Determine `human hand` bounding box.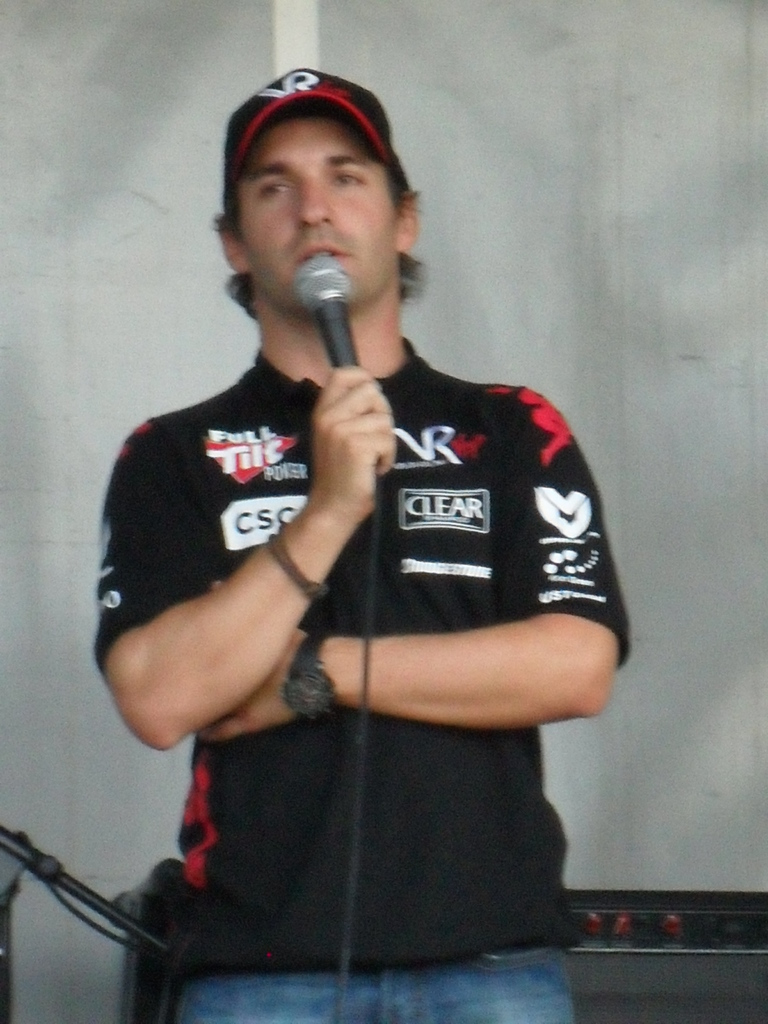
Determined: [287,342,413,556].
